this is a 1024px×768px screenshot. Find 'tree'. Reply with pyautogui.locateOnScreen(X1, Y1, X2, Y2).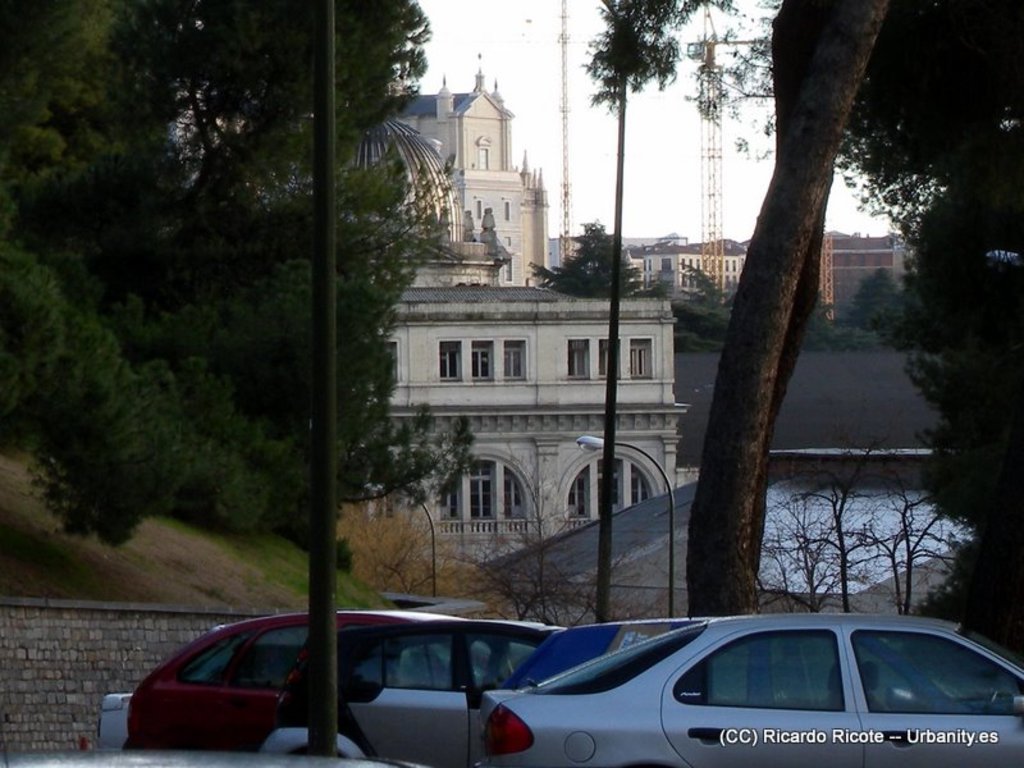
pyautogui.locateOnScreen(677, 252, 731, 349).
